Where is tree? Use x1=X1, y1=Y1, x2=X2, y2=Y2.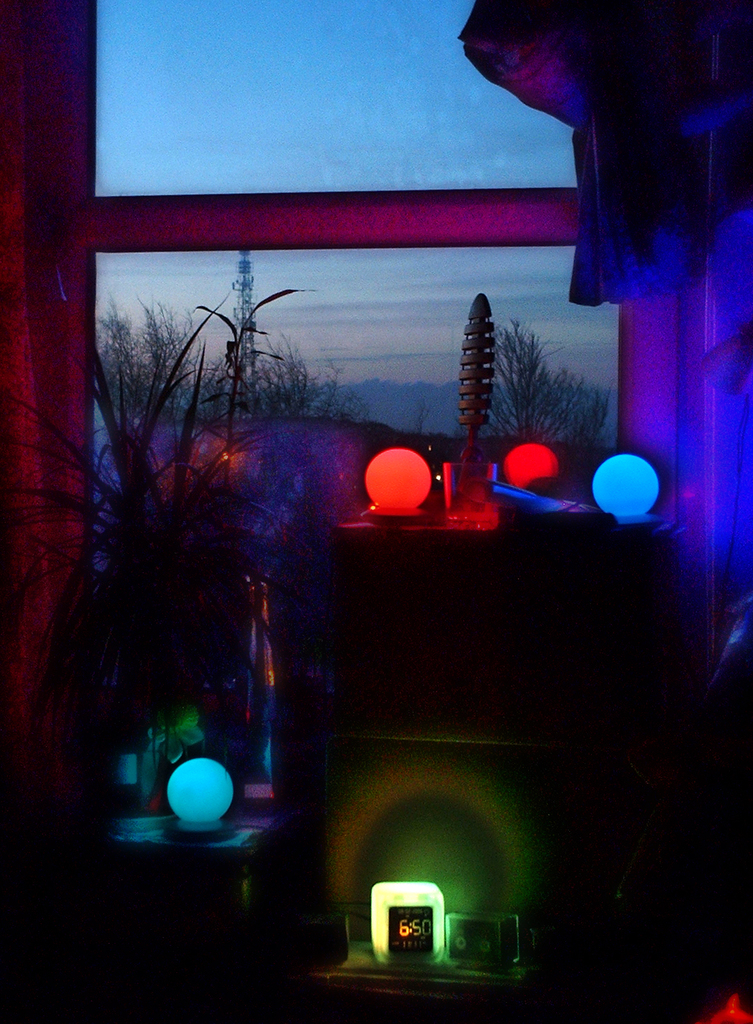
x1=481, y1=331, x2=595, y2=446.
